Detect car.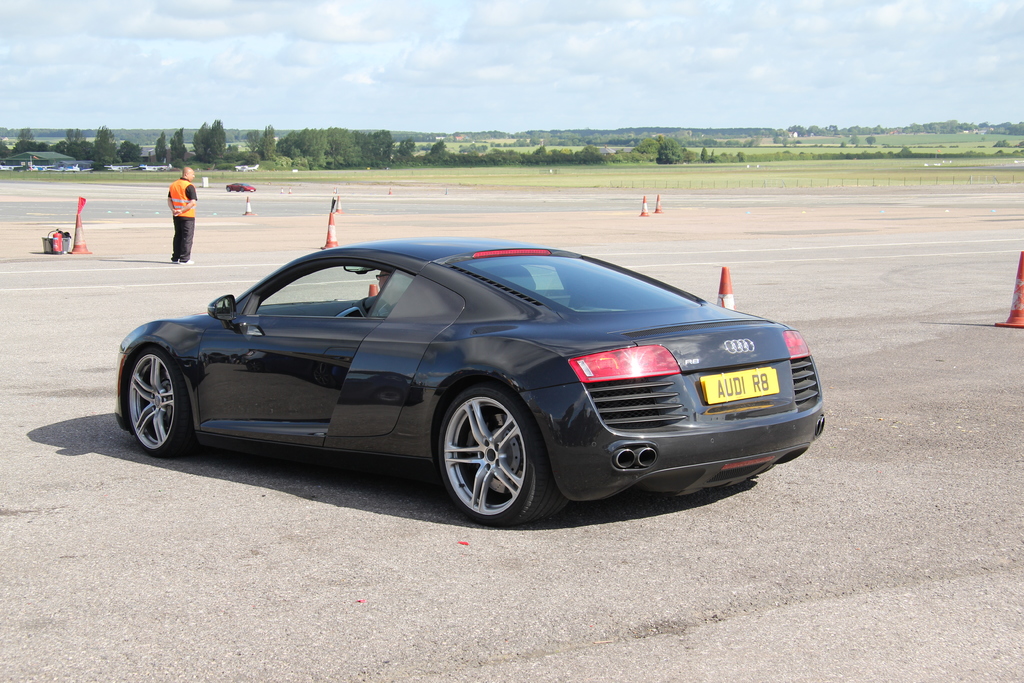
Detected at crop(101, 229, 839, 523).
